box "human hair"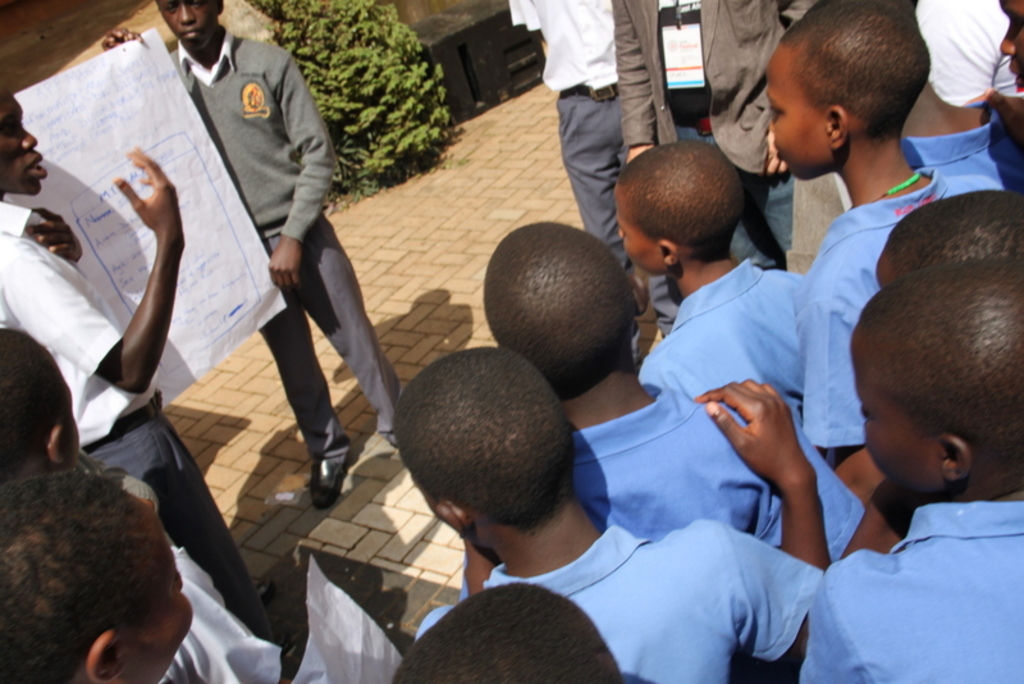
{"left": 388, "top": 352, "right": 577, "bottom": 538}
